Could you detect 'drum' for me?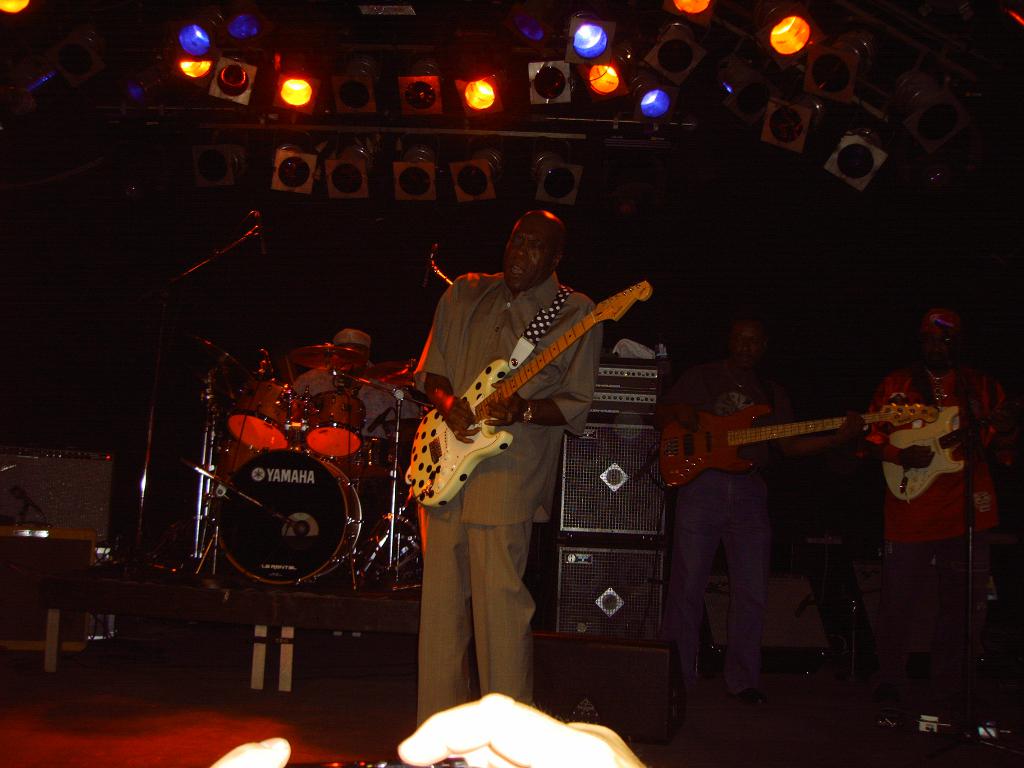
Detection result: bbox(307, 388, 366, 458).
